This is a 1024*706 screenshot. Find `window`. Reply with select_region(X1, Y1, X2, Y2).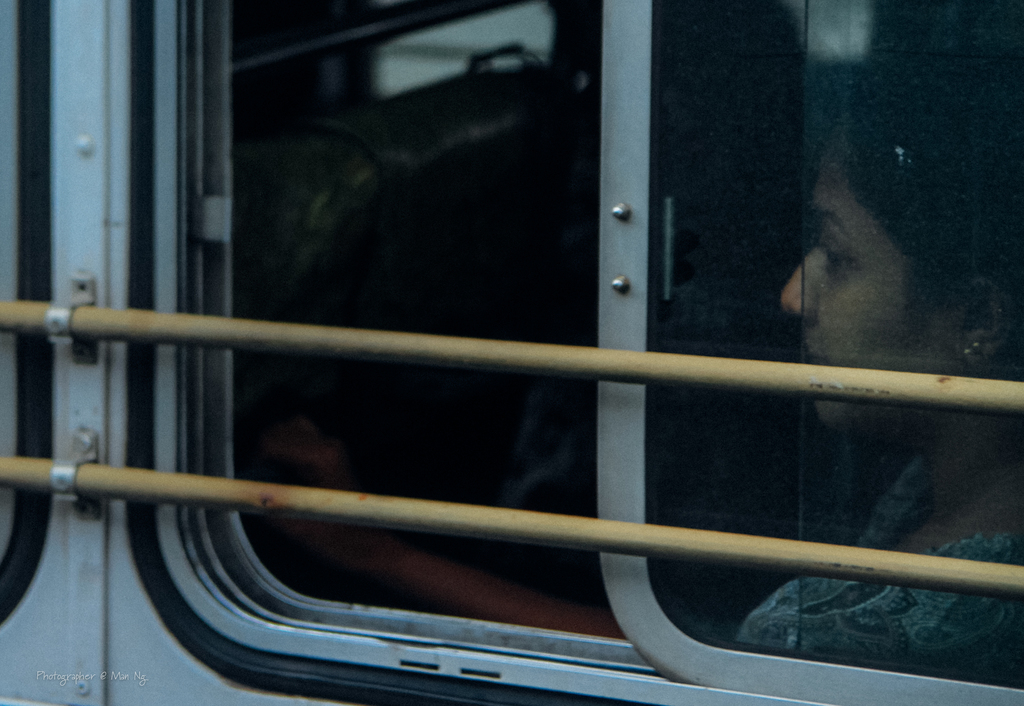
select_region(56, 29, 1002, 680).
